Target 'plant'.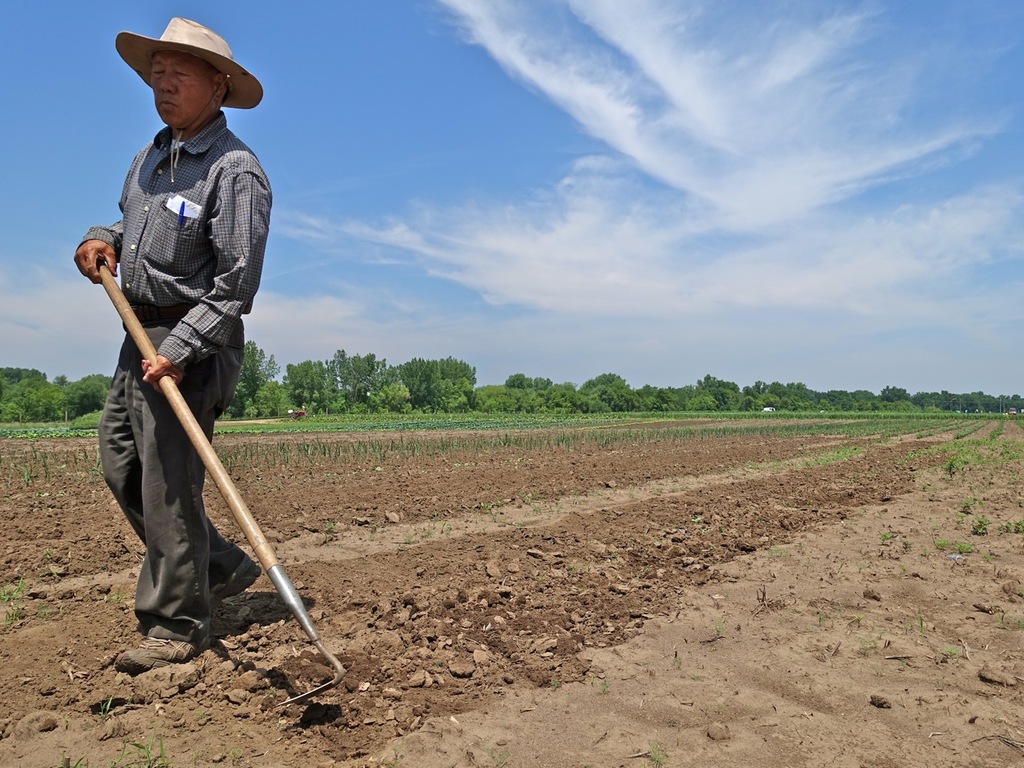
Target region: x1=228 y1=746 x2=242 y2=767.
